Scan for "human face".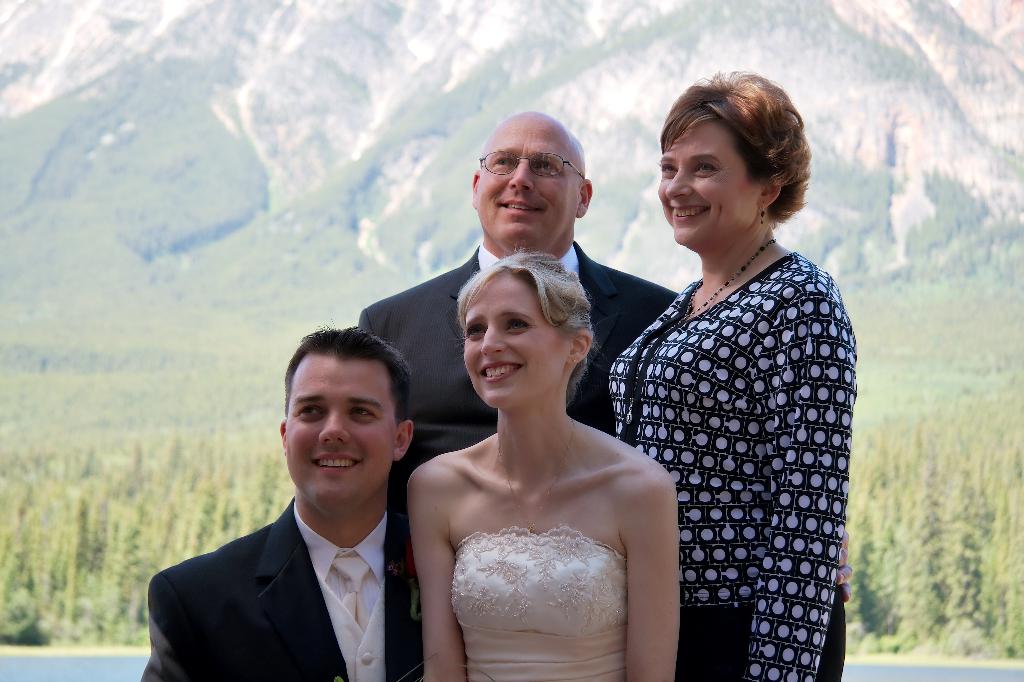
Scan result: 285, 351, 400, 508.
